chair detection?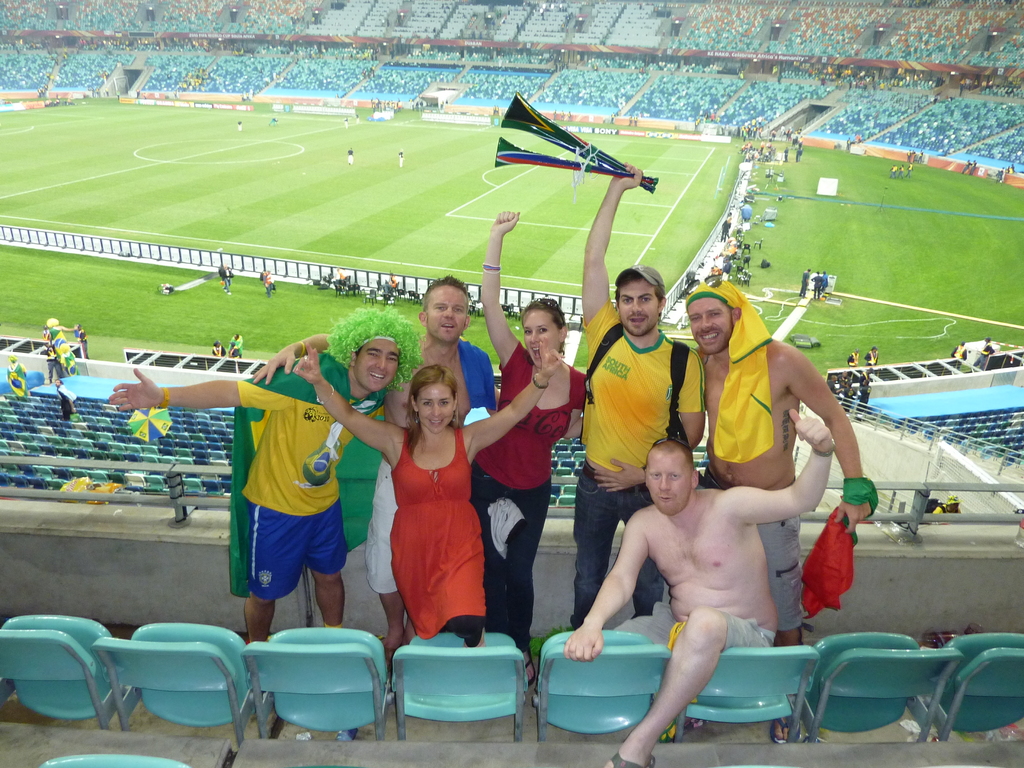
rect(0, 600, 140, 722)
